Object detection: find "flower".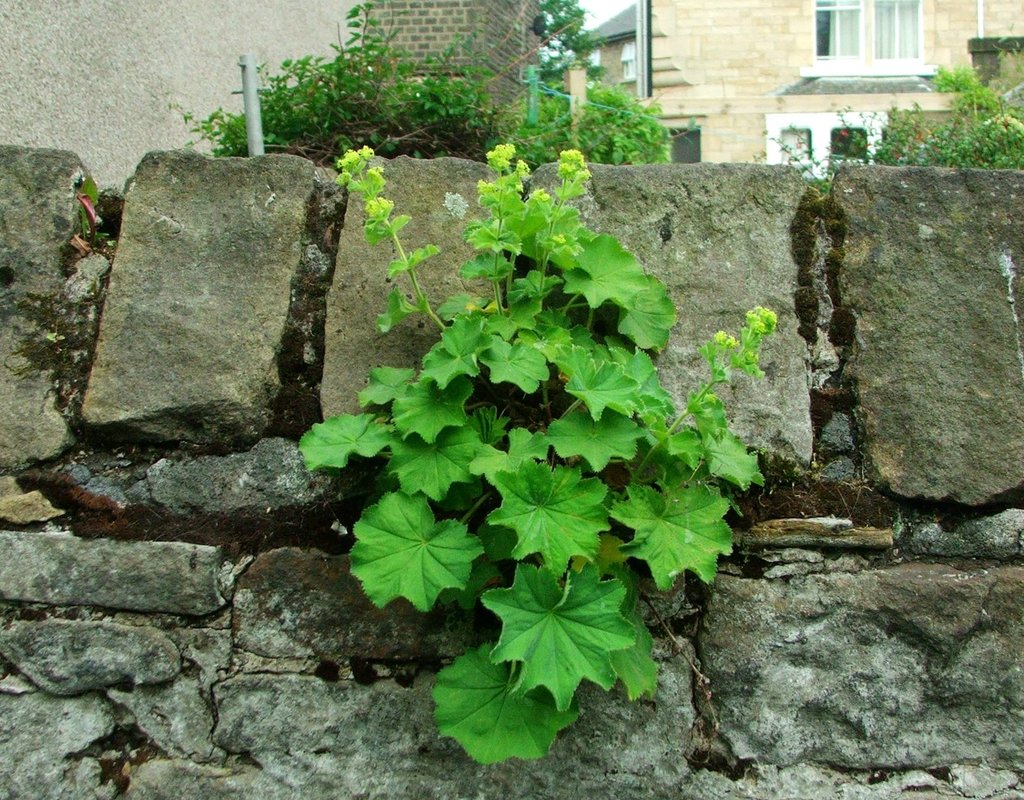
<region>488, 140, 514, 170</region>.
